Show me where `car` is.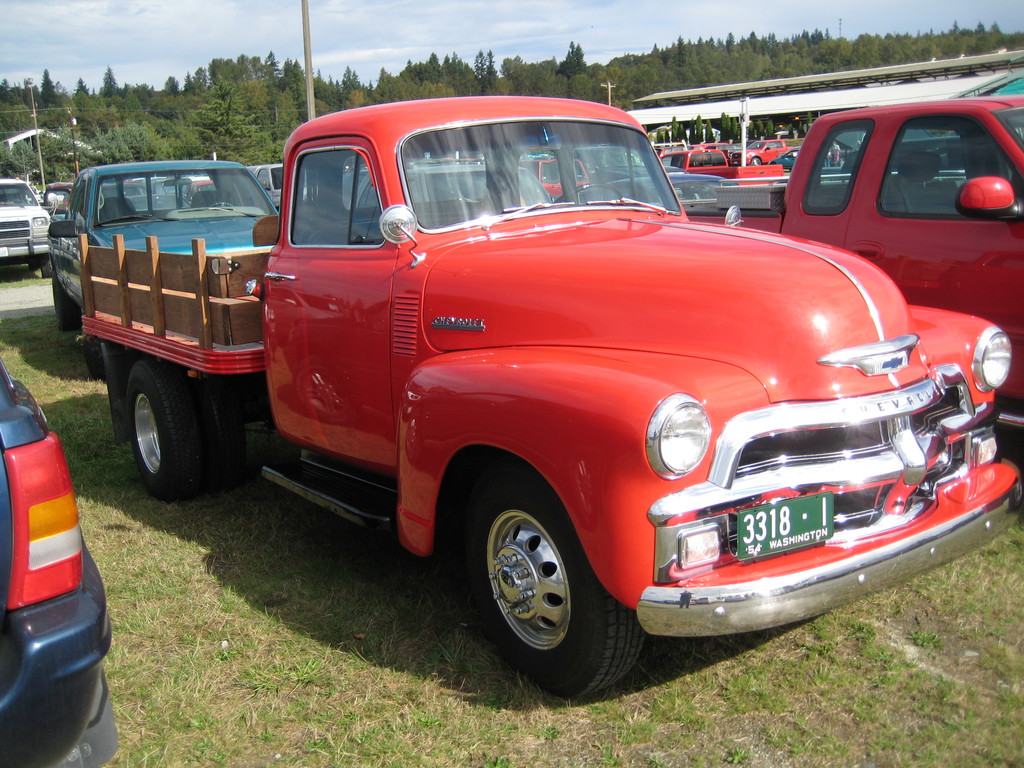
`car` is at BBox(47, 156, 279, 377).
